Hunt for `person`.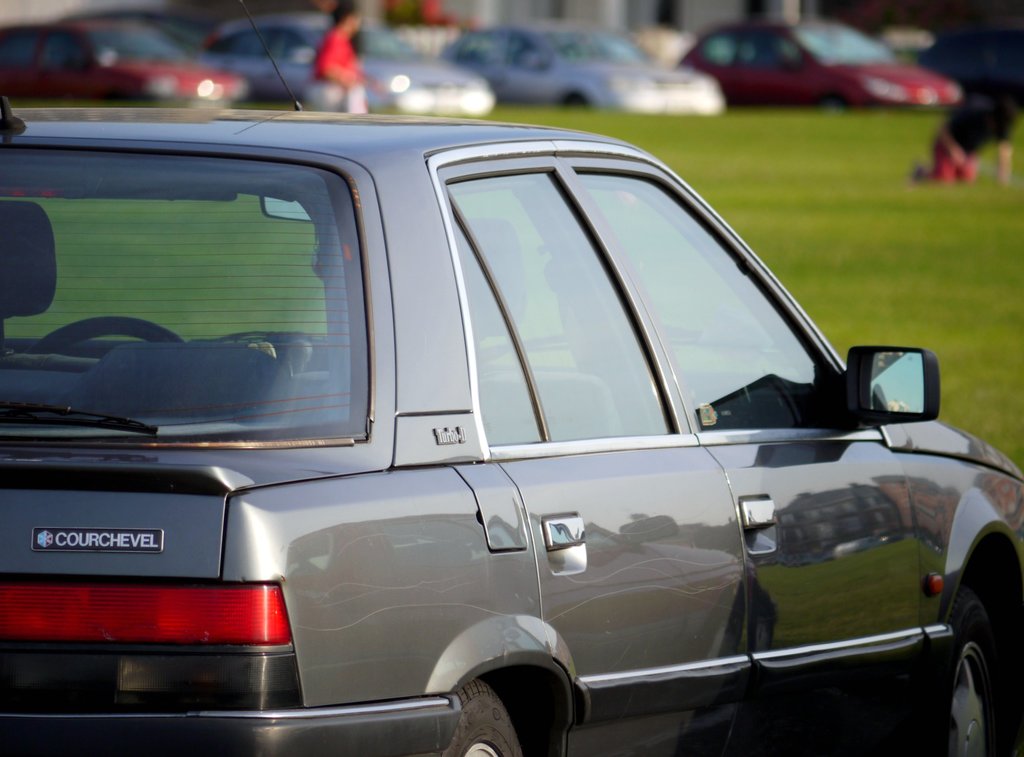
Hunted down at {"x1": 307, "y1": 0, "x2": 388, "y2": 118}.
